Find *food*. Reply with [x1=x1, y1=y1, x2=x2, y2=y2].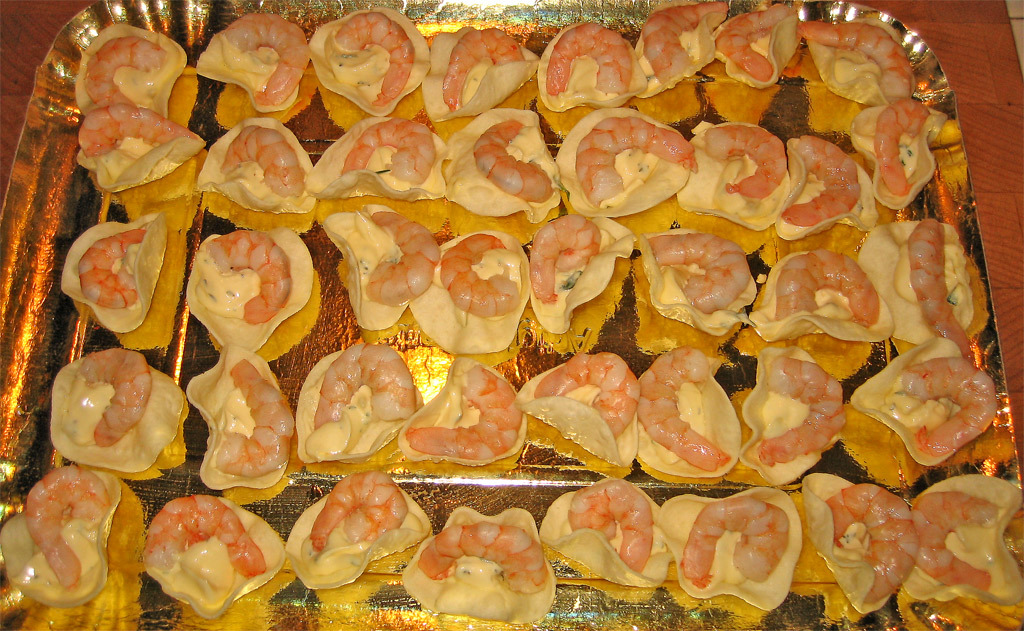
[x1=901, y1=475, x2=1023, y2=601].
